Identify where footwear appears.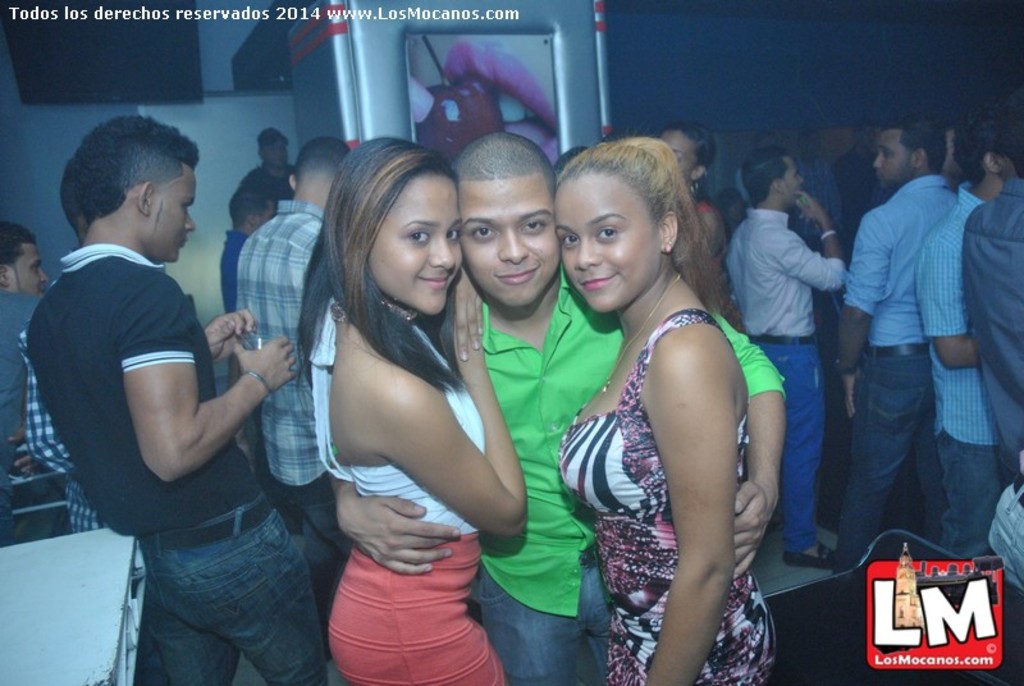
Appears at box(781, 544, 837, 575).
